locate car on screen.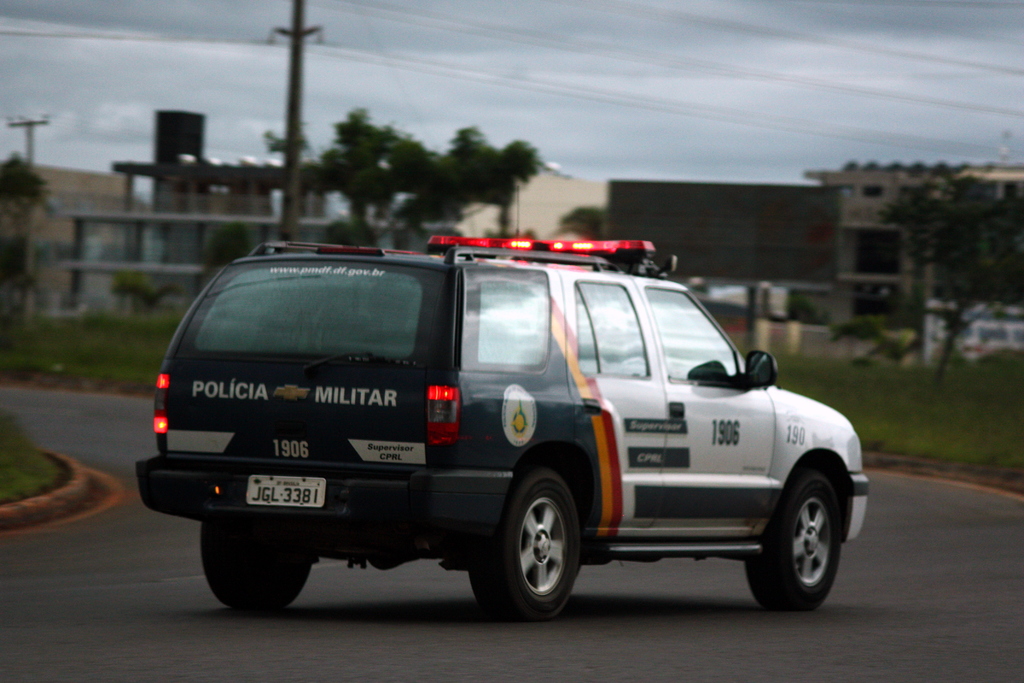
On screen at (102,196,879,625).
